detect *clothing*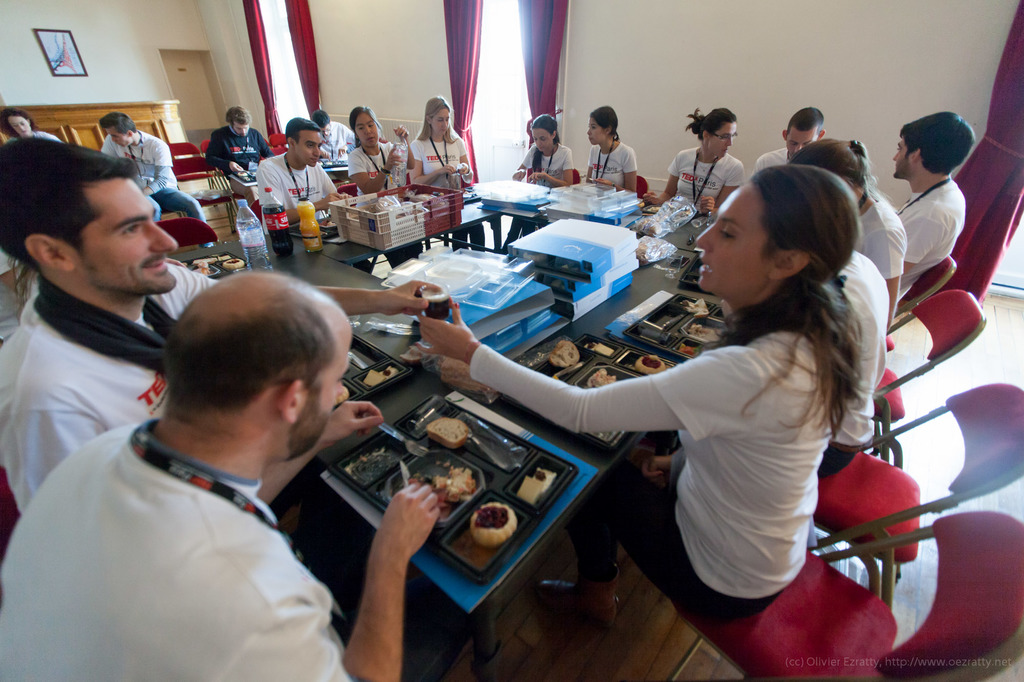
BBox(666, 151, 741, 214)
